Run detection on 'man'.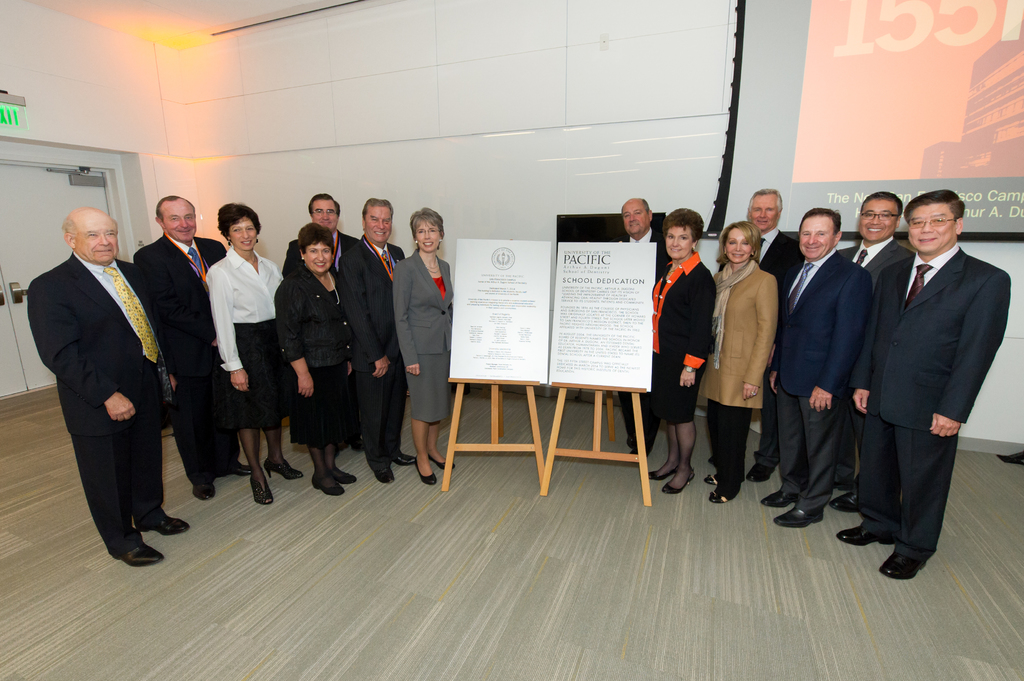
Result: [x1=836, y1=192, x2=913, y2=513].
